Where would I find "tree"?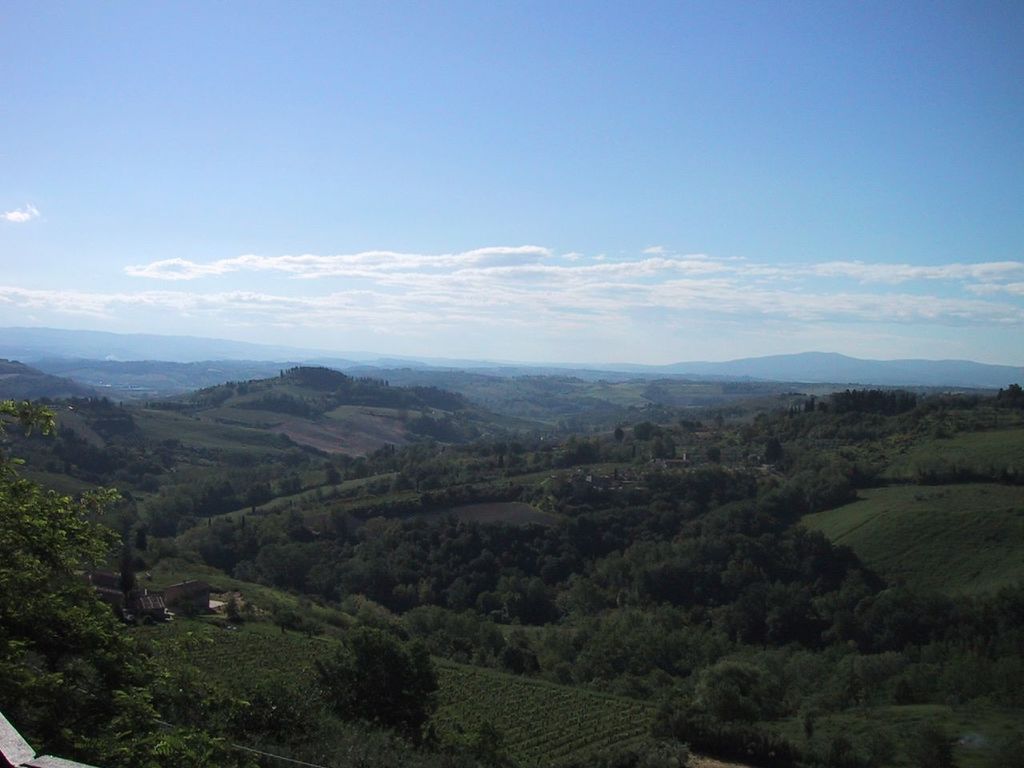
At region(0, 389, 274, 767).
